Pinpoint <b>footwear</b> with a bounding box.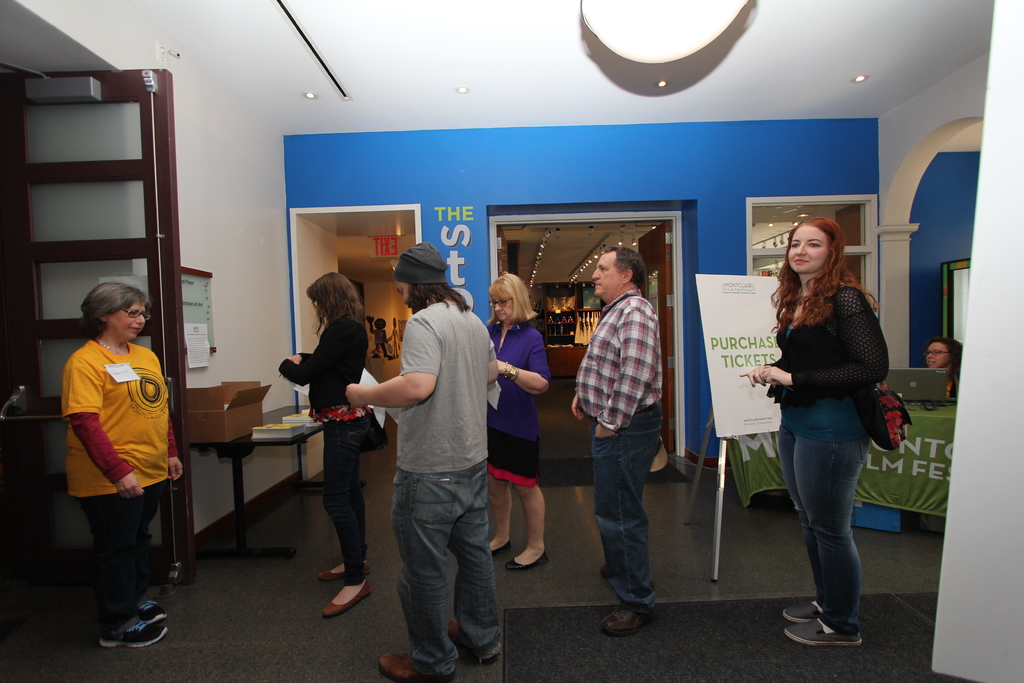
<box>783,595,821,621</box>.
